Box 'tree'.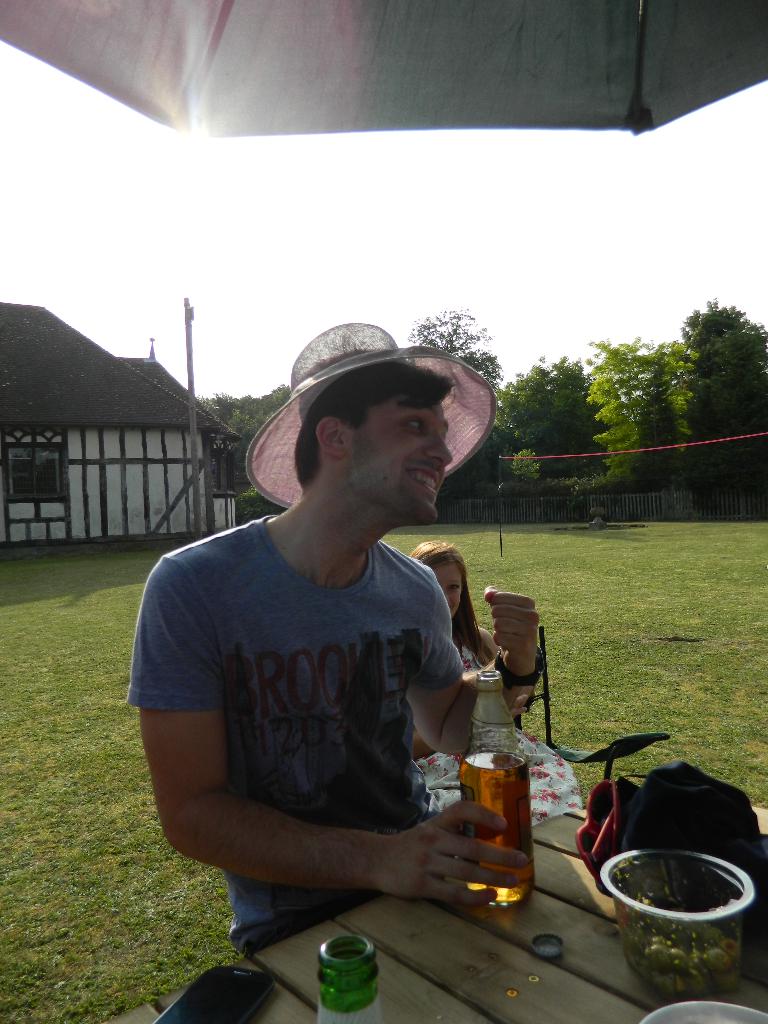
(200,384,294,501).
